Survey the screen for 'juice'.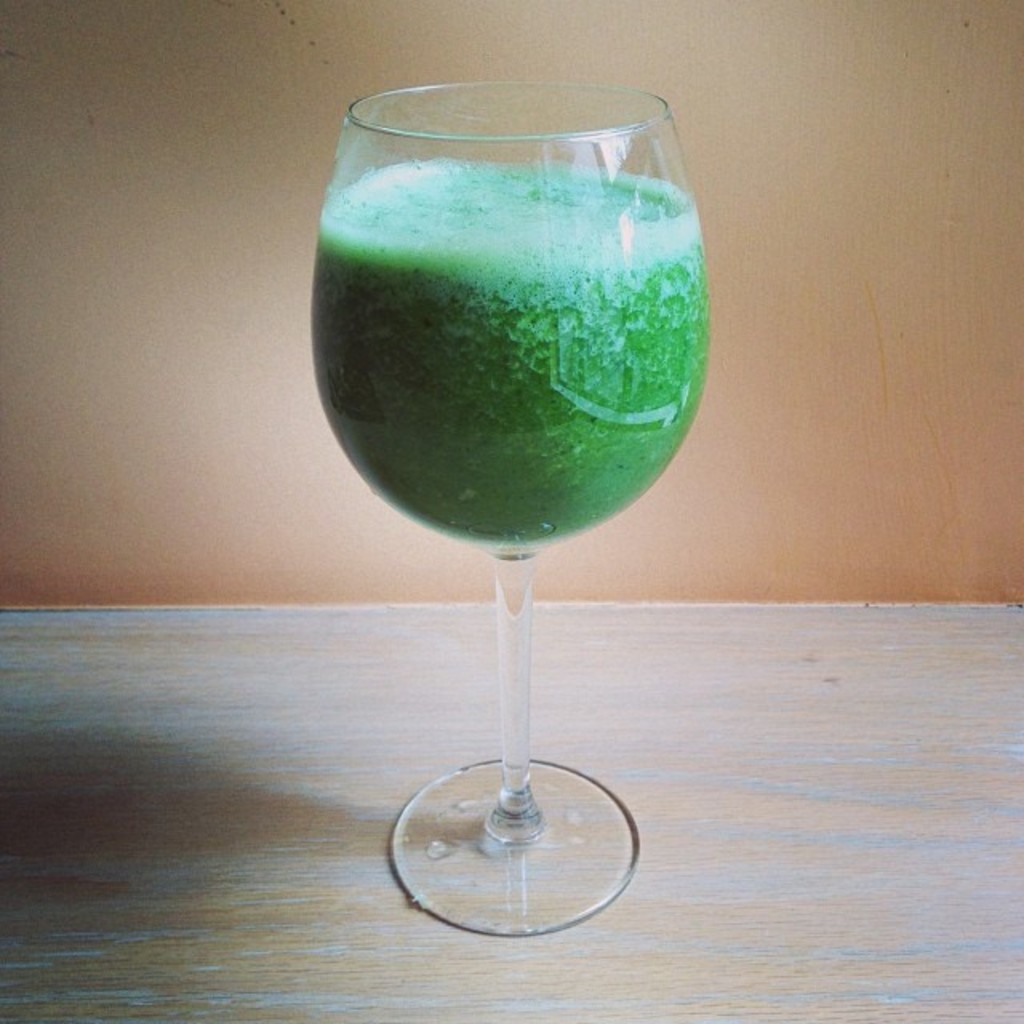
Survey found: <region>320, 162, 723, 552</region>.
